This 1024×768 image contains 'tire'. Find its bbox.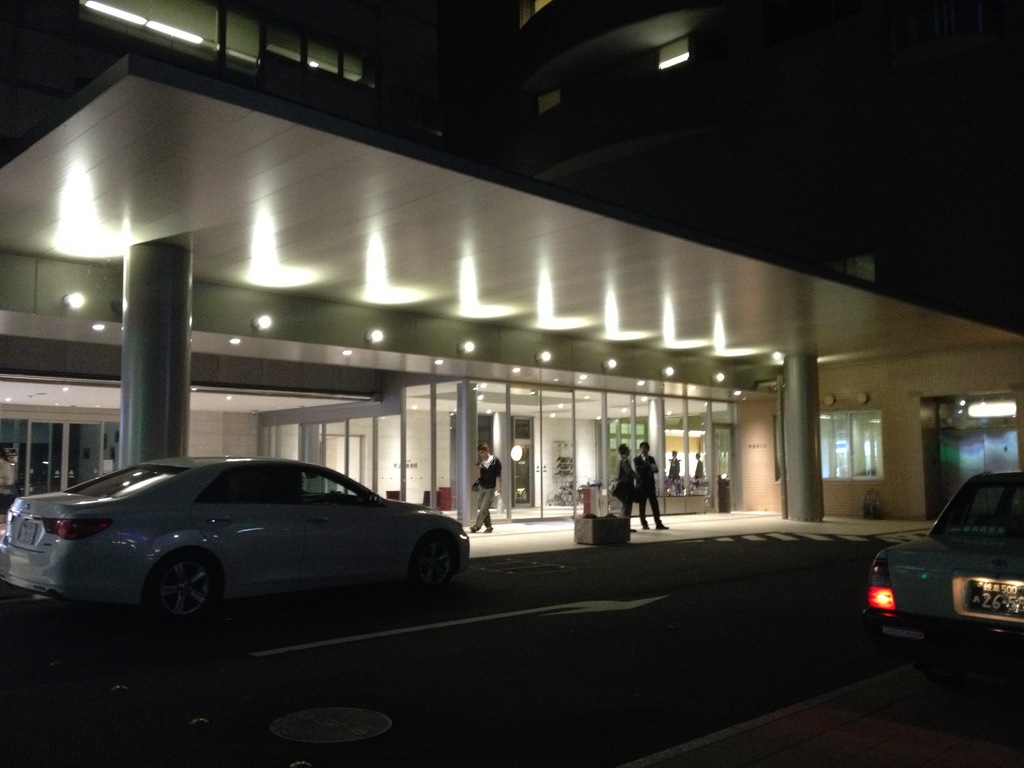
<region>149, 554, 223, 621</region>.
